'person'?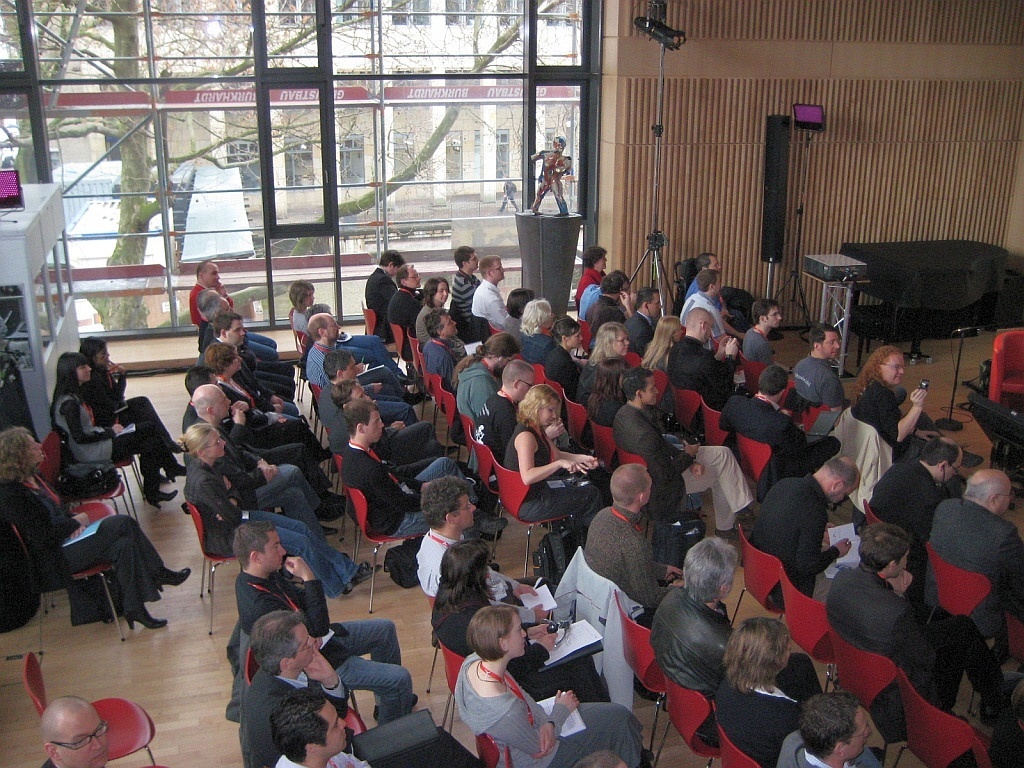
Rect(196, 335, 314, 432)
